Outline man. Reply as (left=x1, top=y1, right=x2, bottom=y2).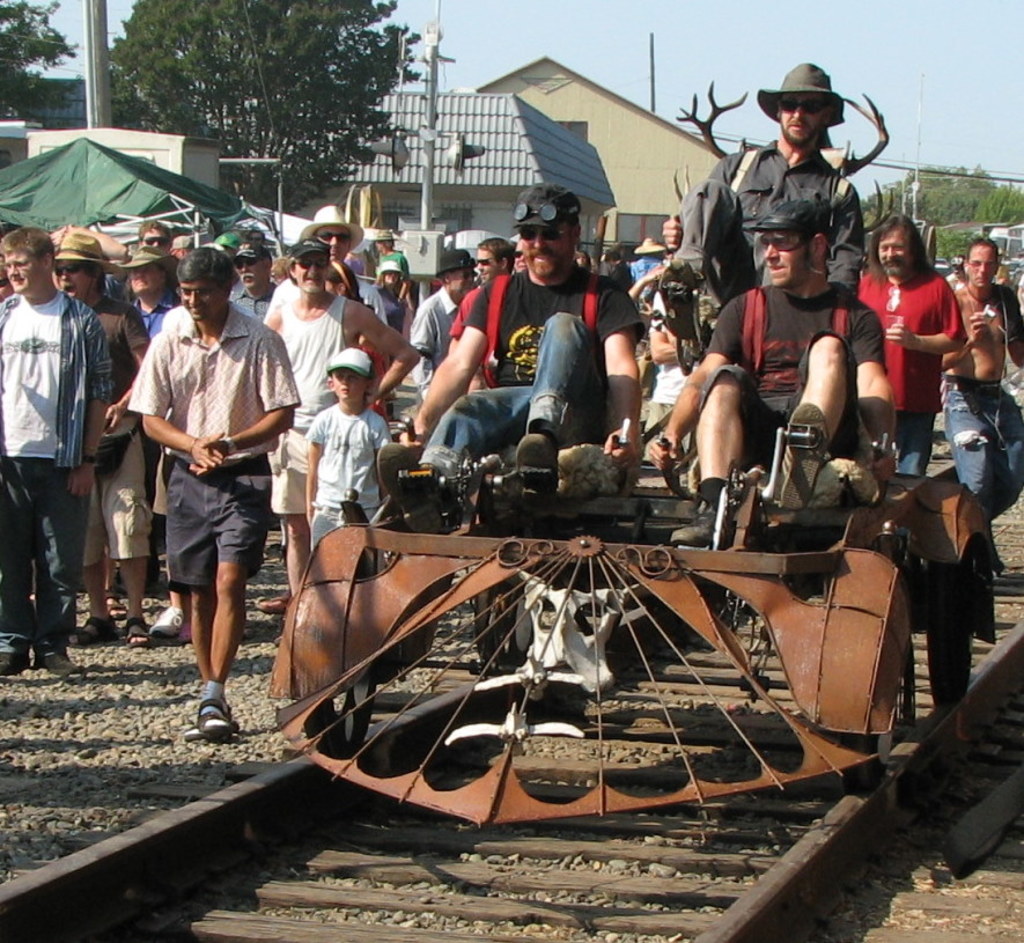
(left=249, top=229, right=422, bottom=609).
